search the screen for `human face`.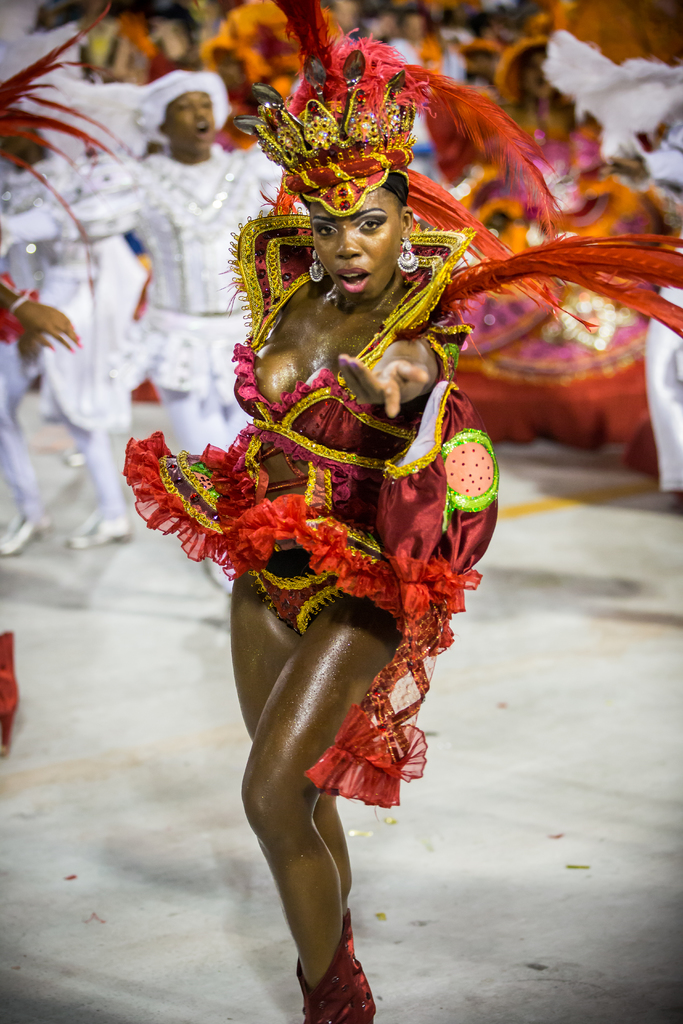
Found at crop(313, 188, 404, 299).
